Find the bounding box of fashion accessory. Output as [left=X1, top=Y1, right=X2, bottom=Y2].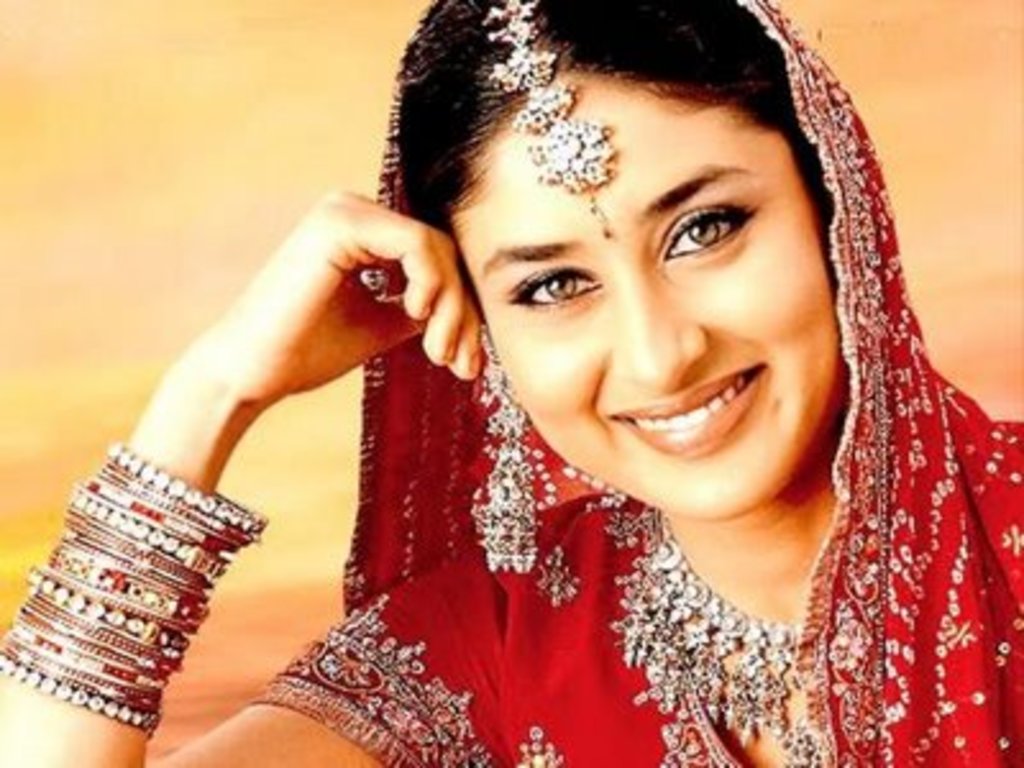
[left=617, top=509, right=814, bottom=737].
